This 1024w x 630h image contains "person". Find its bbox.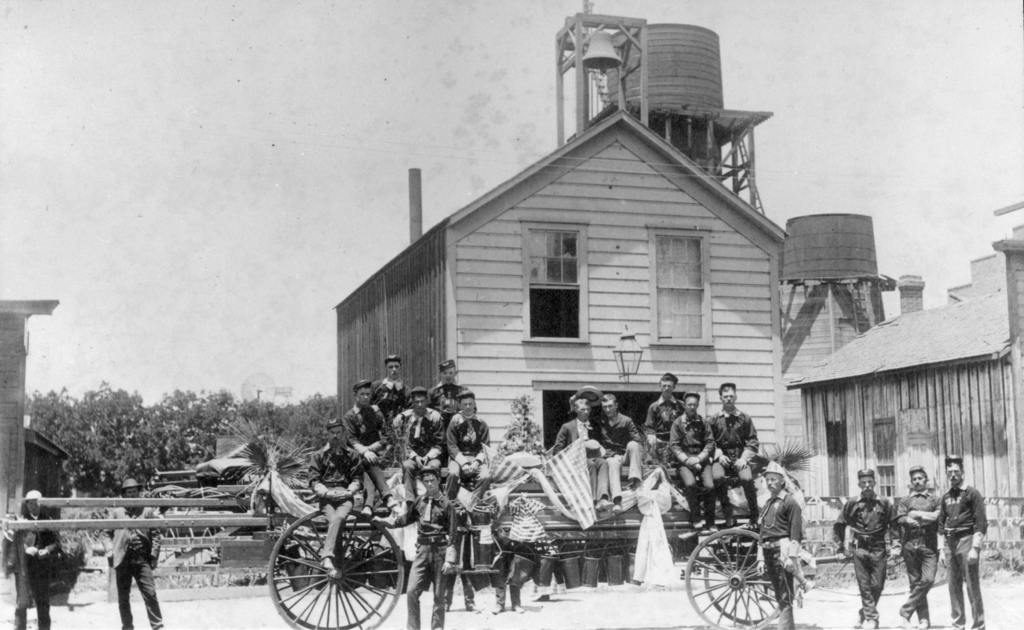
bbox=(710, 382, 759, 535).
